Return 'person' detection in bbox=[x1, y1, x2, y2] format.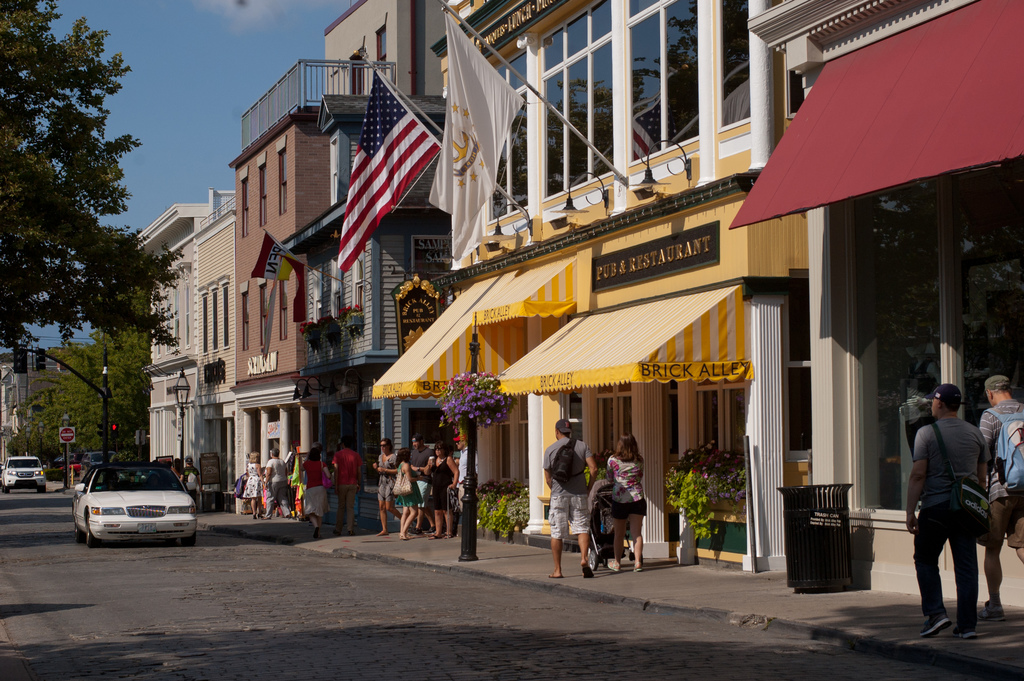
bbox=[543, 419, 600, 577].
